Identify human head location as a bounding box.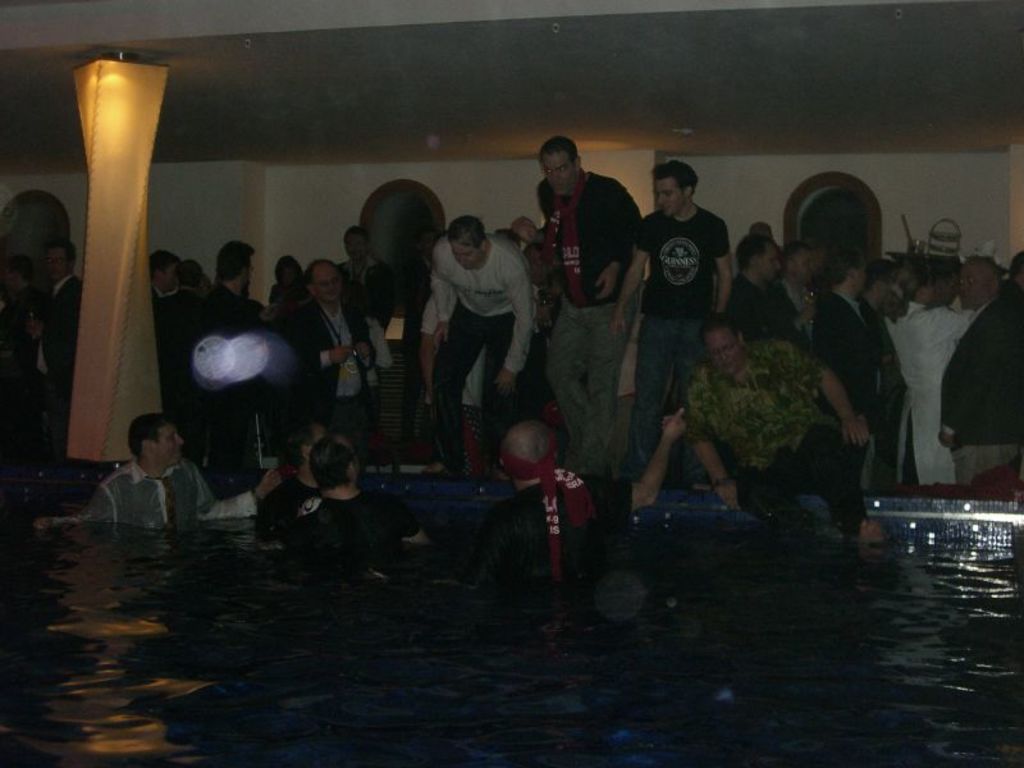
BBox(893, 260, 937, 301).
